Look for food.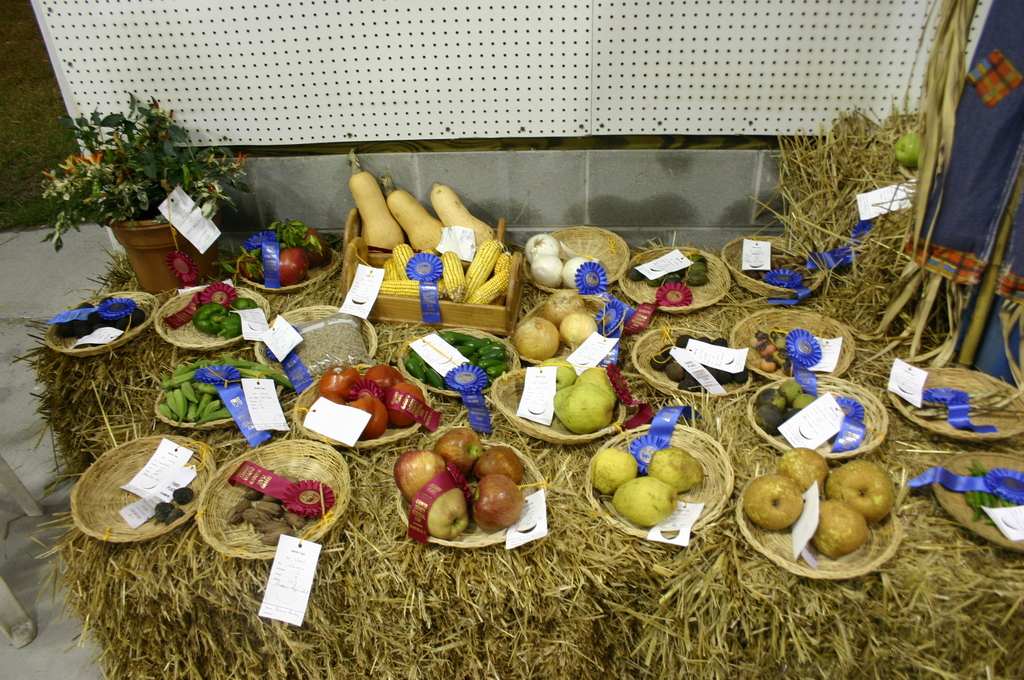
Found: 235, 222, 330, 287.
